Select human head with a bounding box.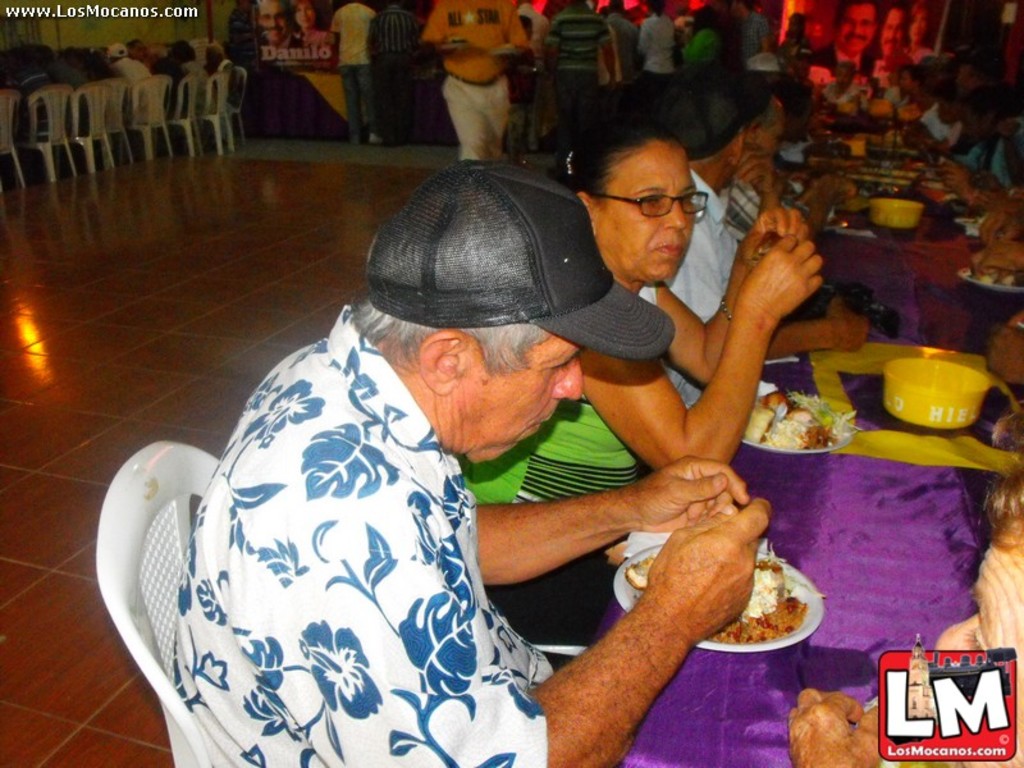
(204, 41, 223, 64).
